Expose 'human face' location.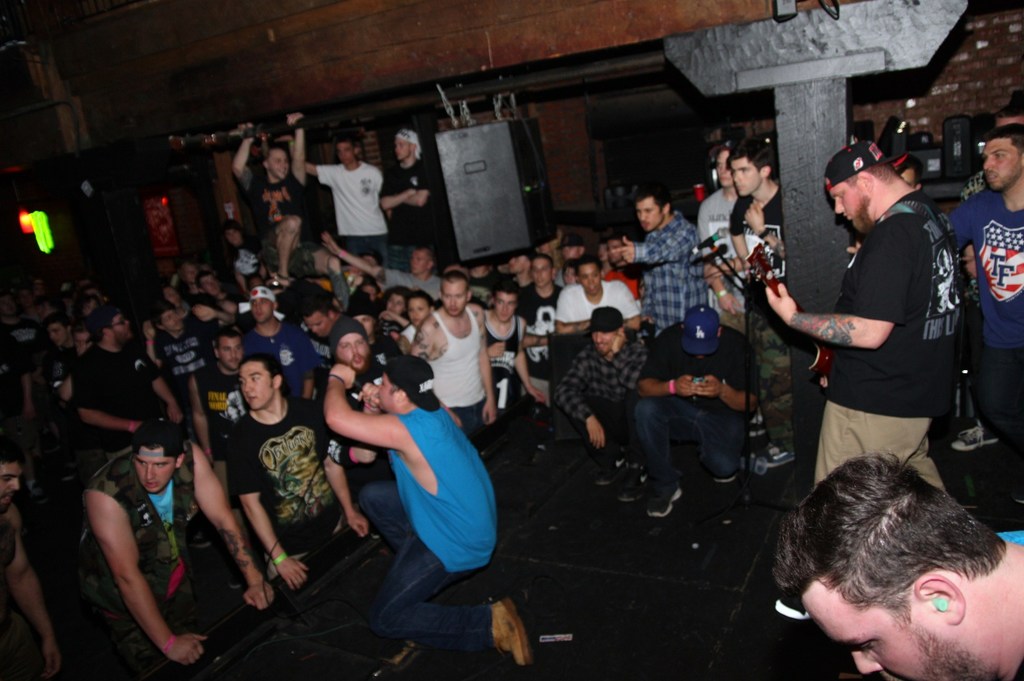
Exposed at detection(980, 134, 1020, 191).
